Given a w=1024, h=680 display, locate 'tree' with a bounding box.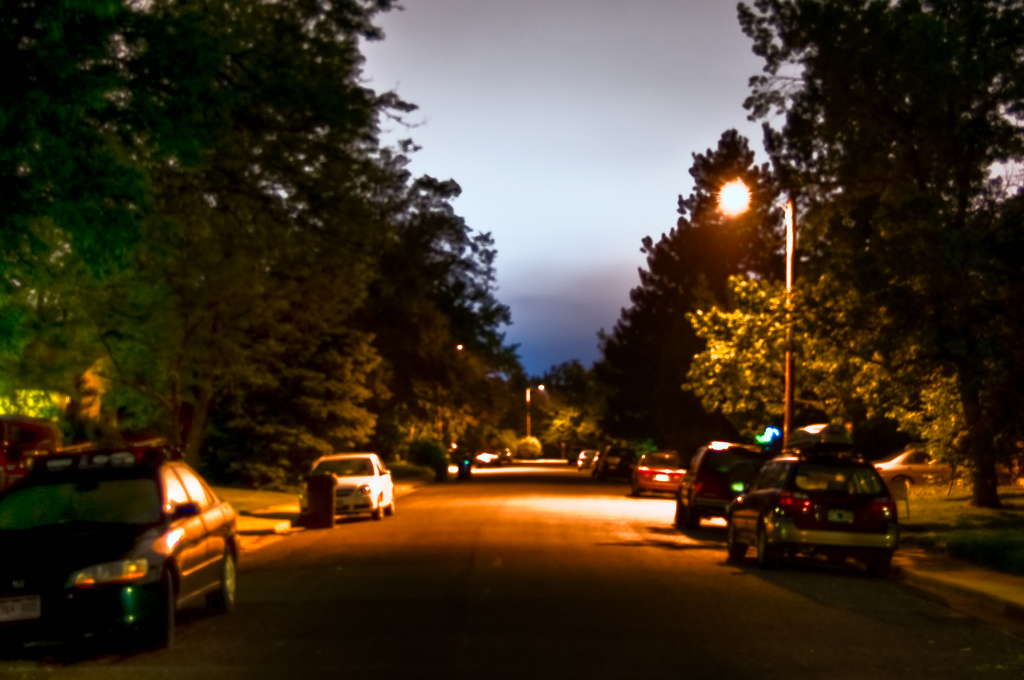
Located: left=728, top=0, right=1023, bottom=510.
